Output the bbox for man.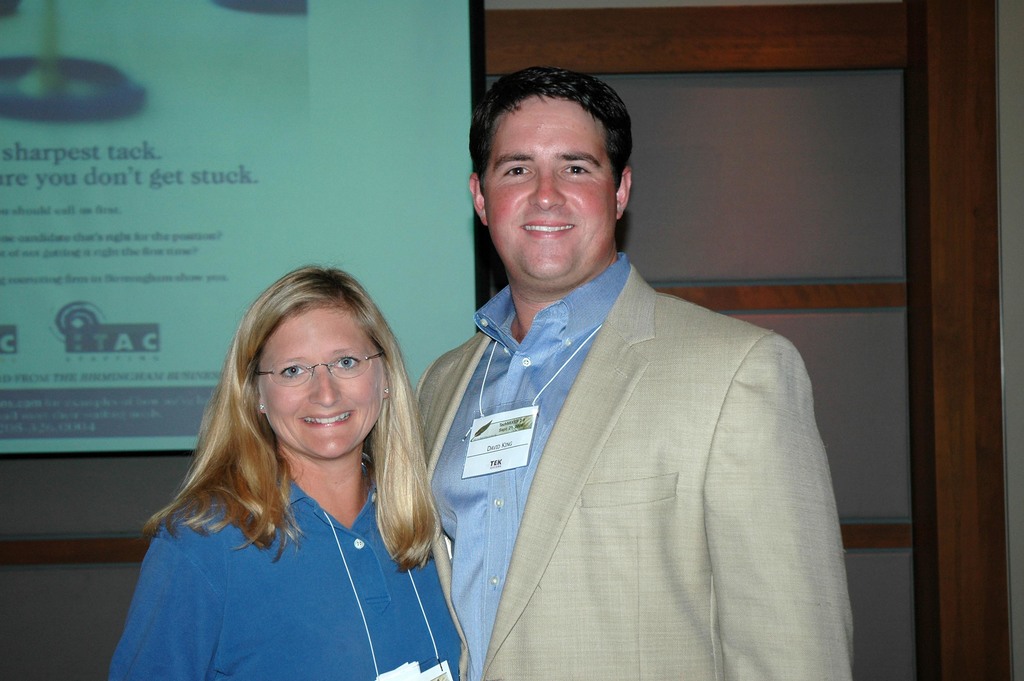
373:70:840:673.
